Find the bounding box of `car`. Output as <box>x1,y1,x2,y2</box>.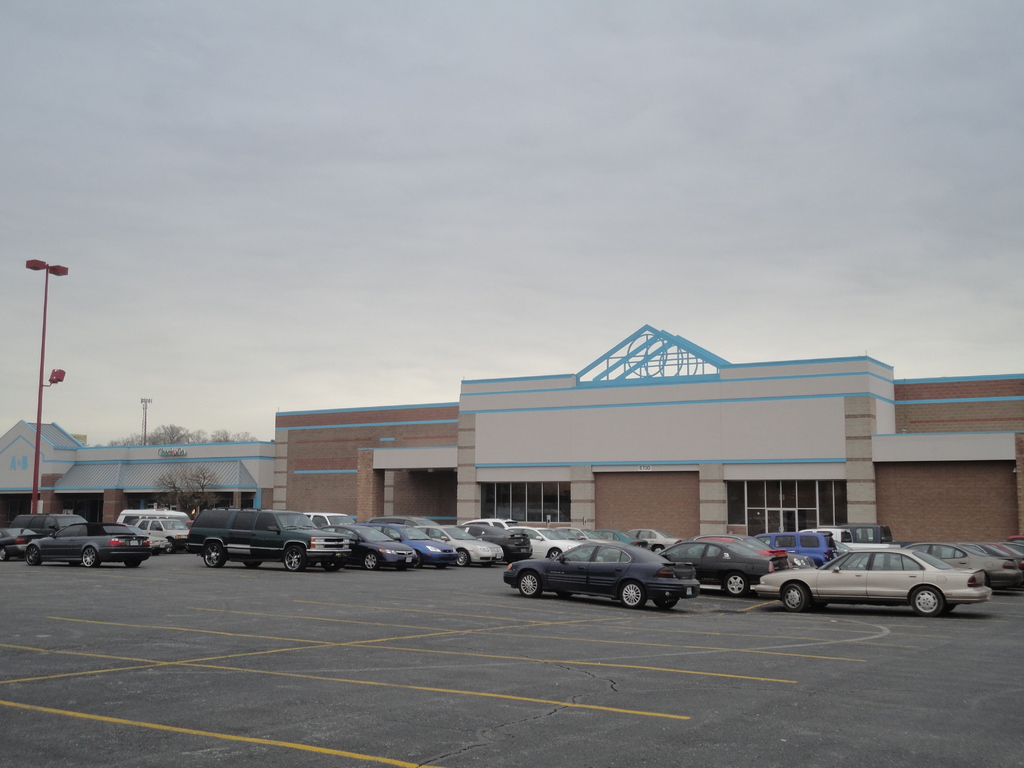
<box>975,539,1023,575</box>.
